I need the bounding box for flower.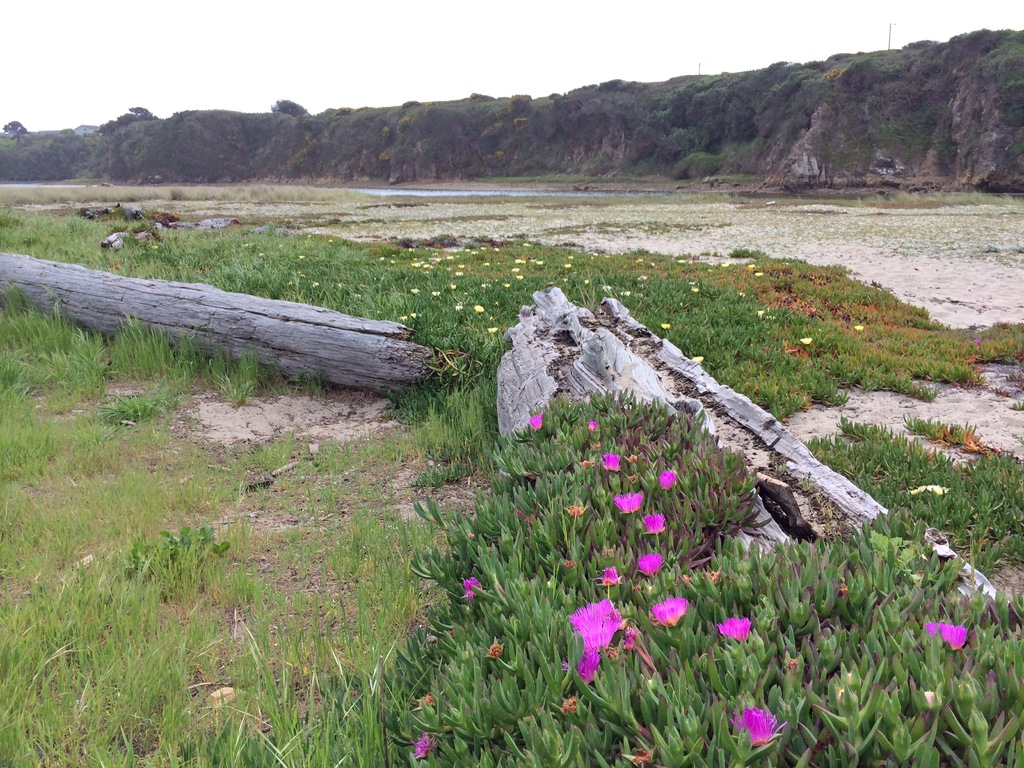
Here it is: x1=423 y1=689 x2=435 y2=707.
